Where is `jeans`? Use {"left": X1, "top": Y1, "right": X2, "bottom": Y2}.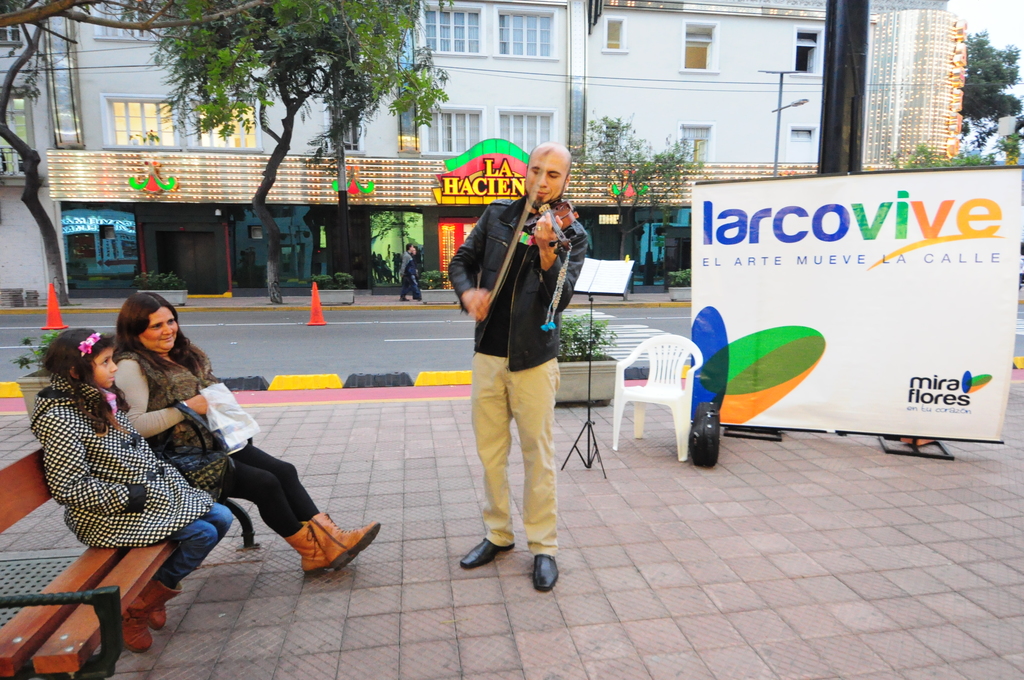
{"left": 170, "top": 504, "right": 232, "bottom": 587}.
